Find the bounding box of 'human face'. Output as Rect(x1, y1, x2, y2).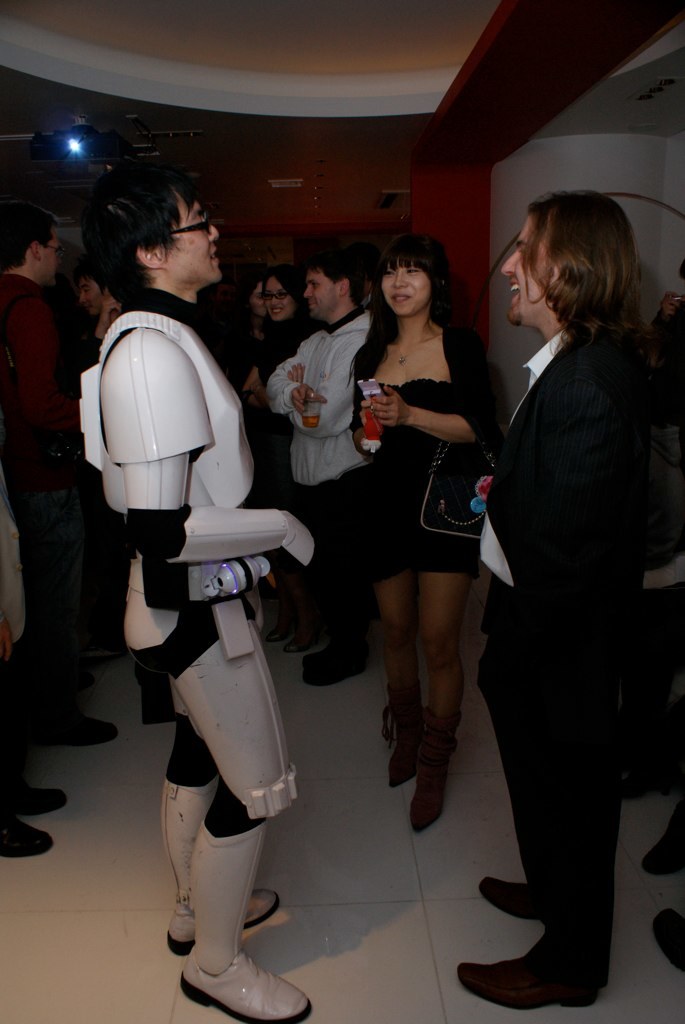
Rect(168, 189, 226, 287).
